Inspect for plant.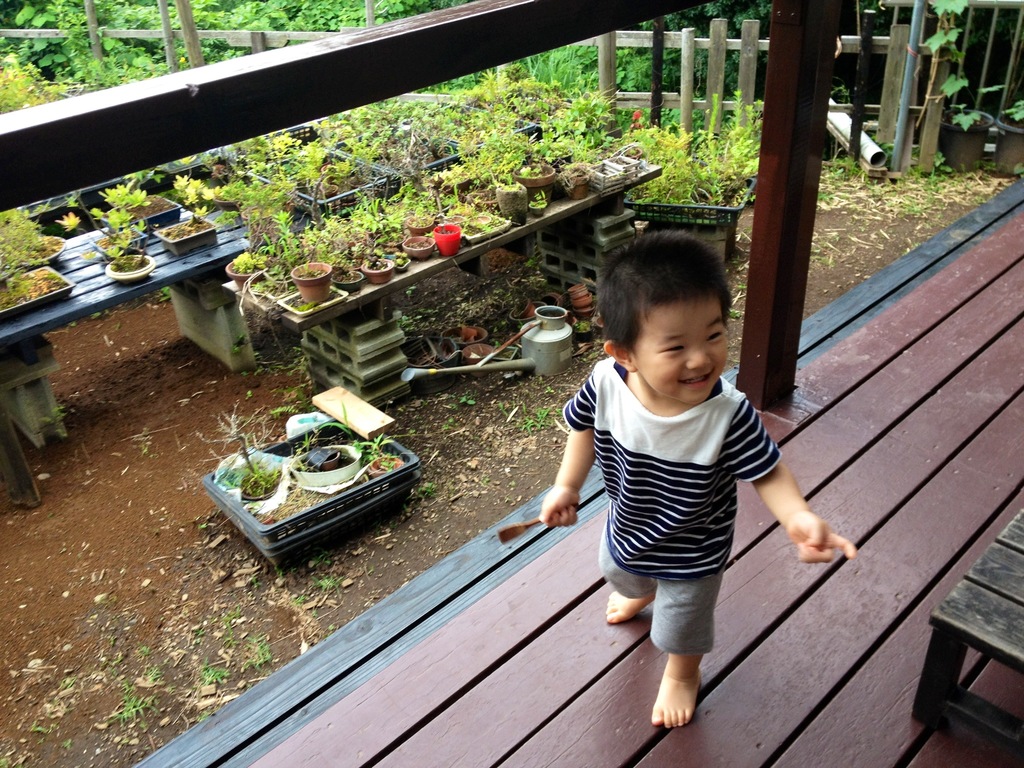
Inspection: 313 577 346 589.
